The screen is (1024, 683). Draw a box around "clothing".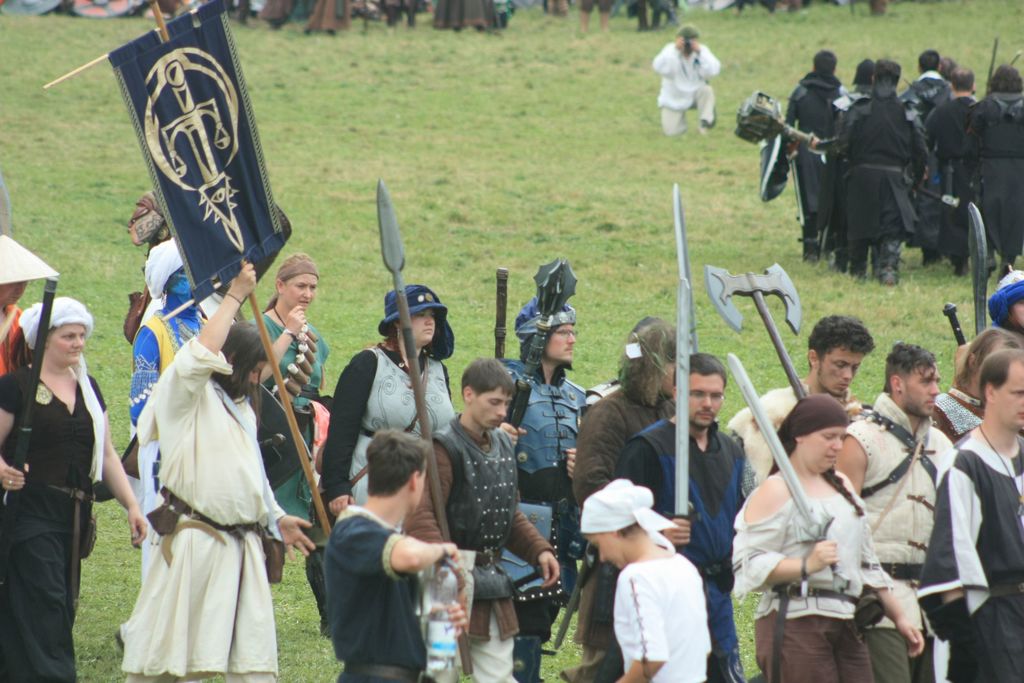
locate(815, 89, 838, 224).
